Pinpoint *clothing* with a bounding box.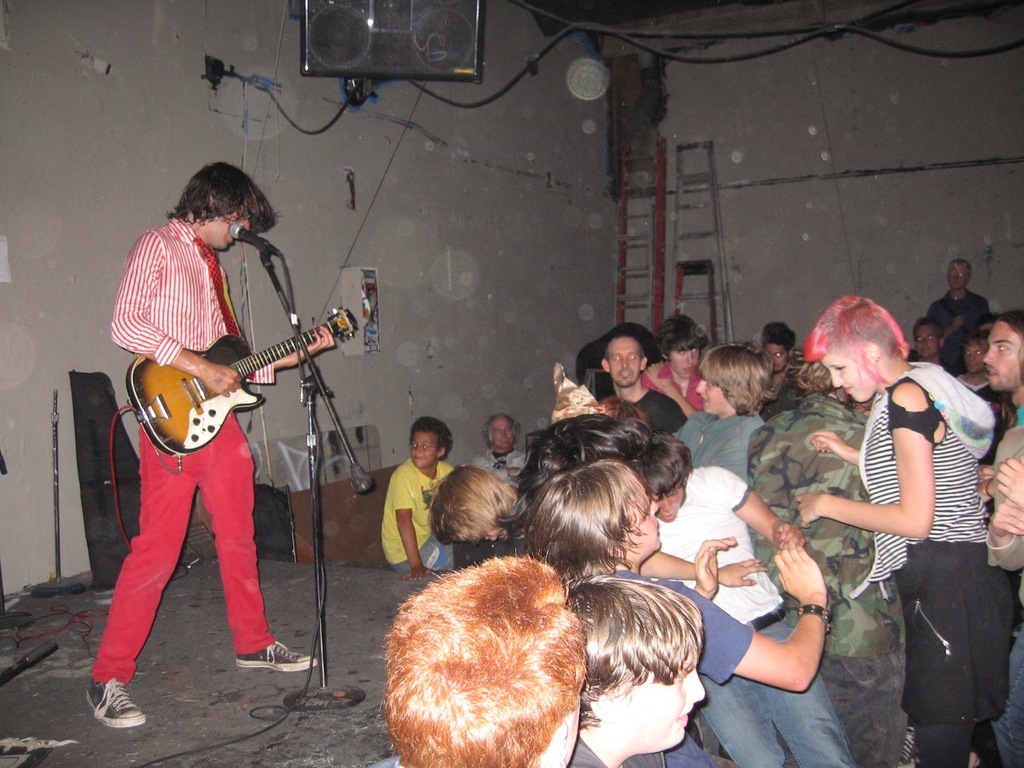
Rect(614, 390, 684, 430).
